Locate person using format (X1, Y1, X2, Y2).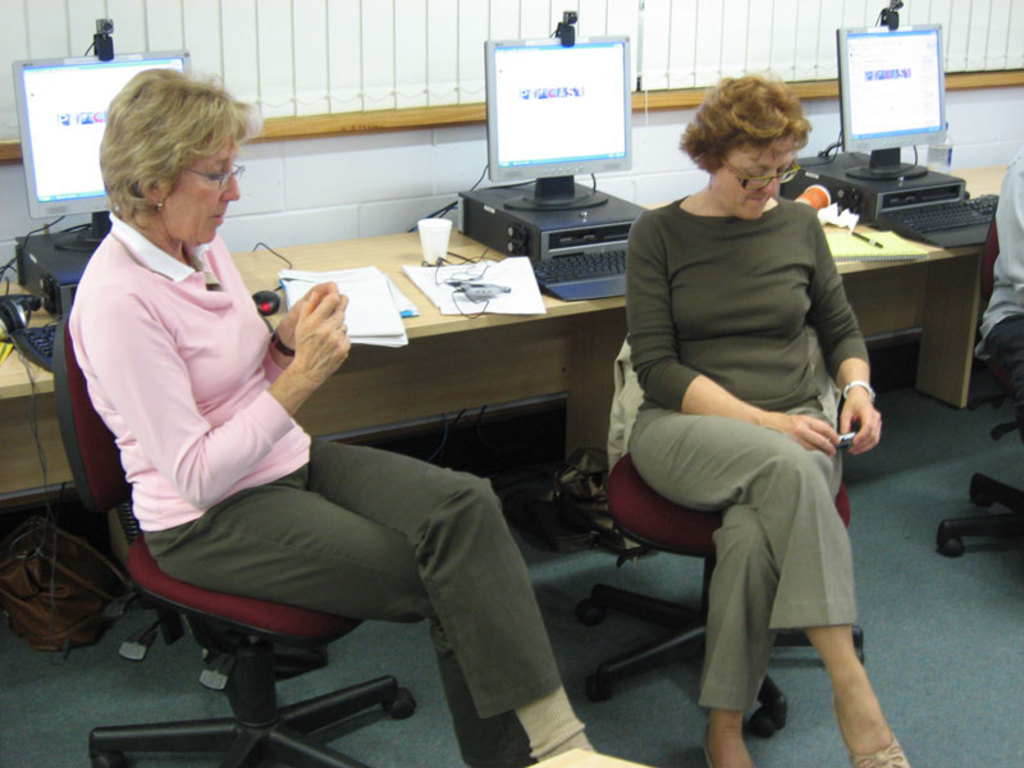
(972, 151, 1023, 375).
